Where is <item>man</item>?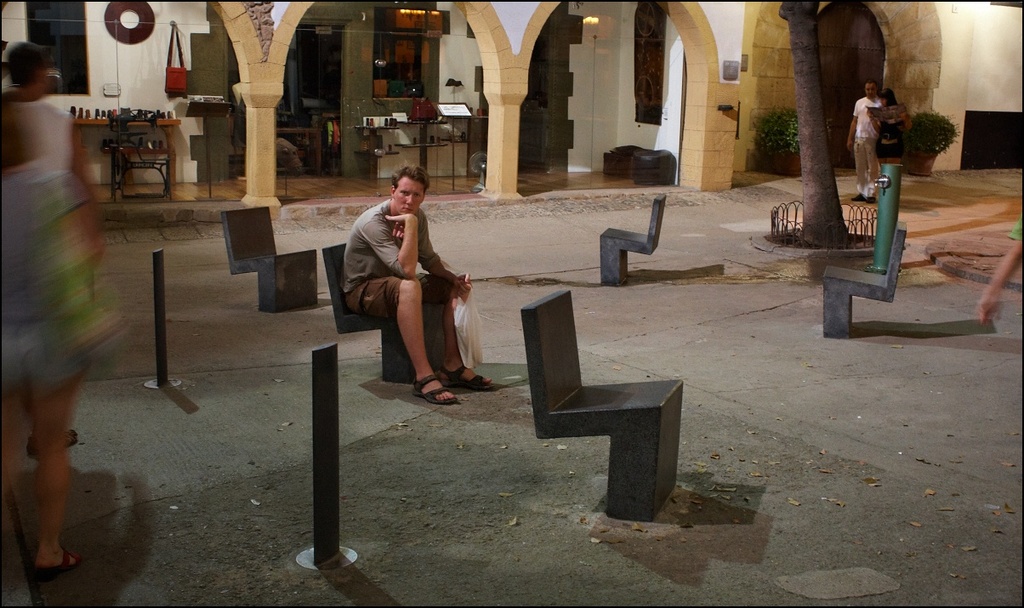
[x1=845, y1=79, x2=880, y2=204].
